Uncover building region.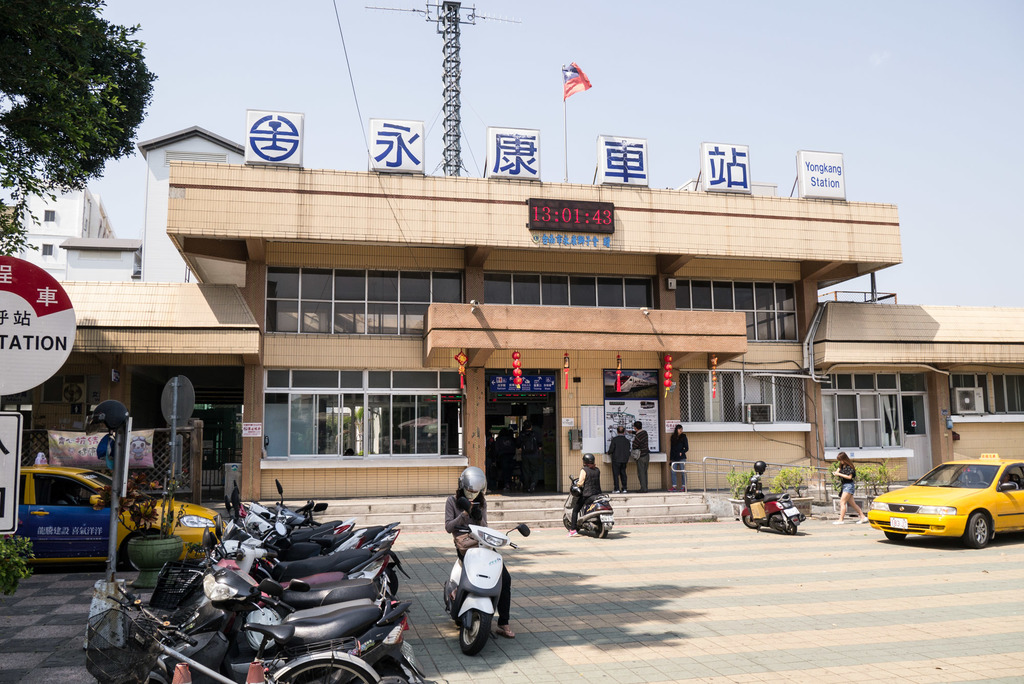
Uncovered: rect(820, 304, 1023, 484).
